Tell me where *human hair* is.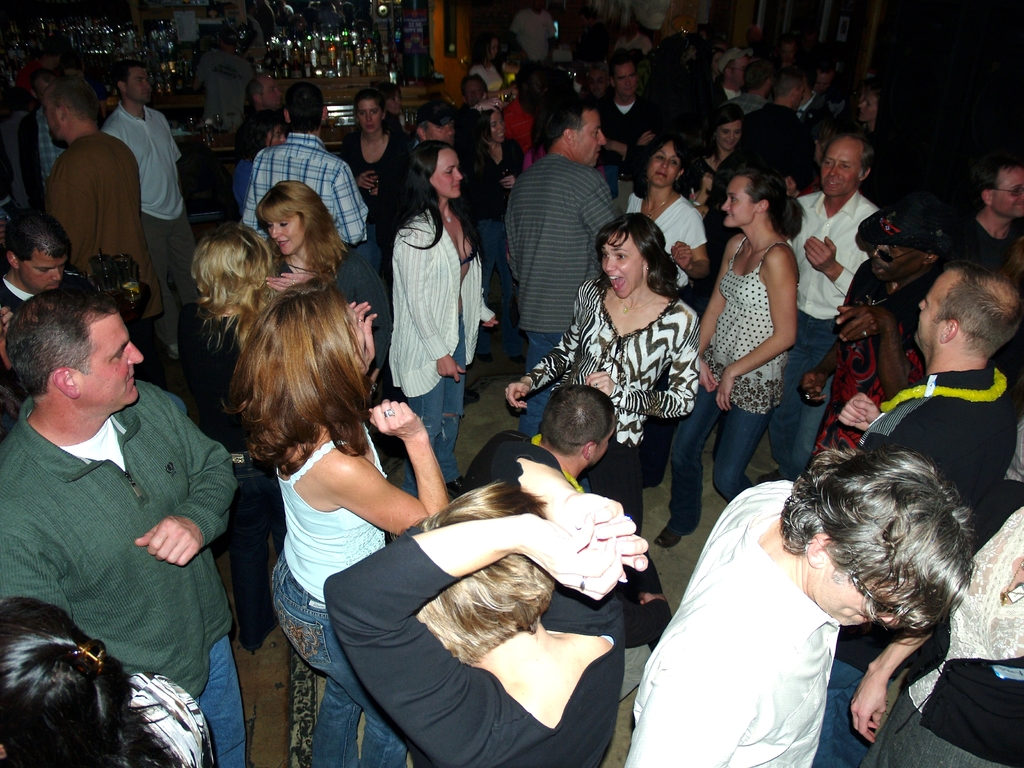
*human hair* is at 557,105,595,143.
